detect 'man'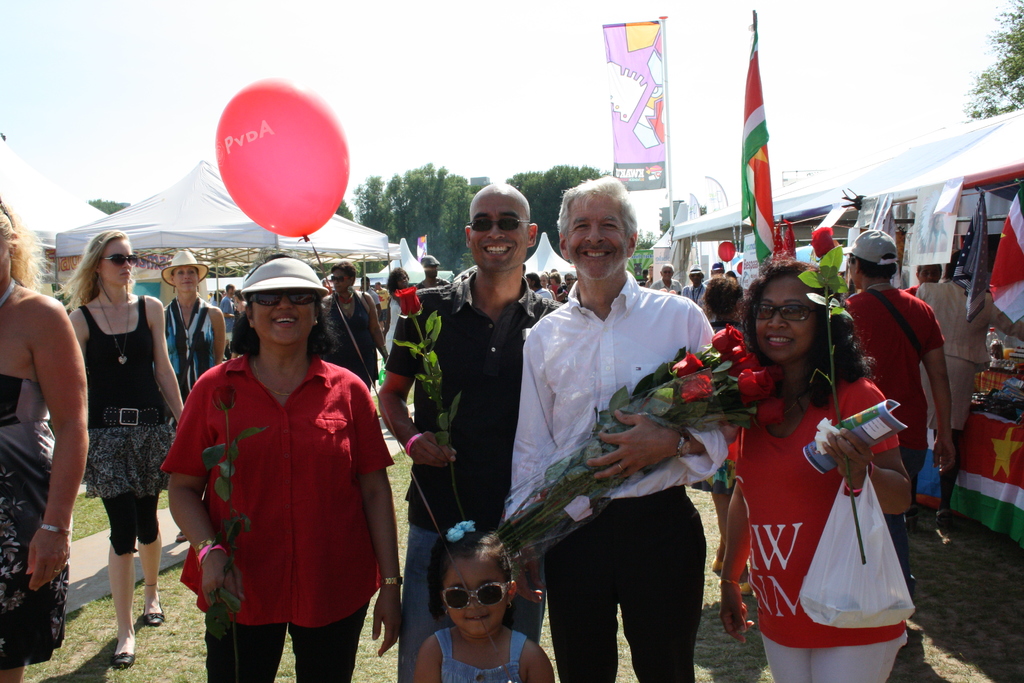
x1=236 y1=285 x2=248 y2=315
